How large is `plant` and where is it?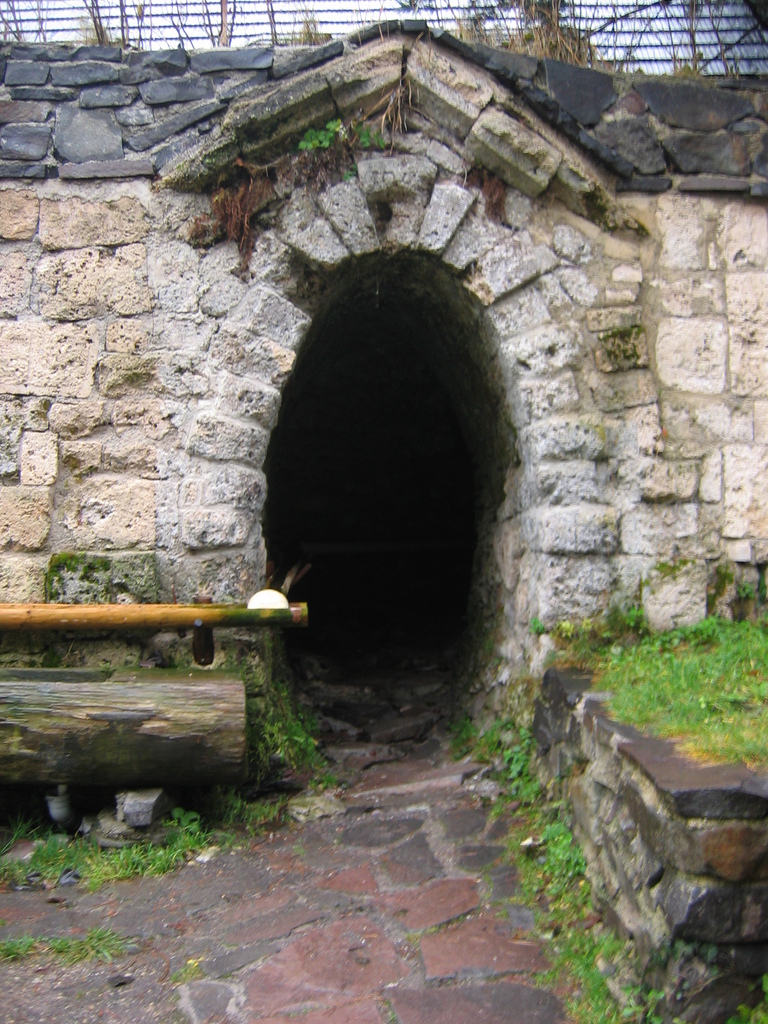
Bounding box: box=[500, 727, 536, 803].
